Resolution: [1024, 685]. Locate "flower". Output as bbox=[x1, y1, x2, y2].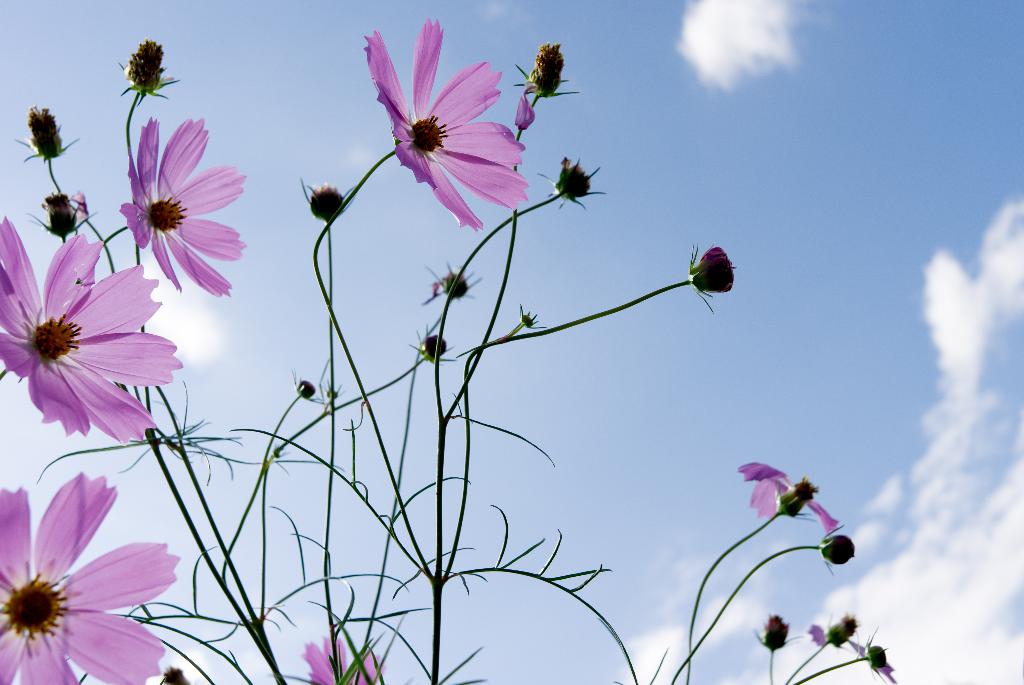
bbox=[343, 19, 525, 225].
